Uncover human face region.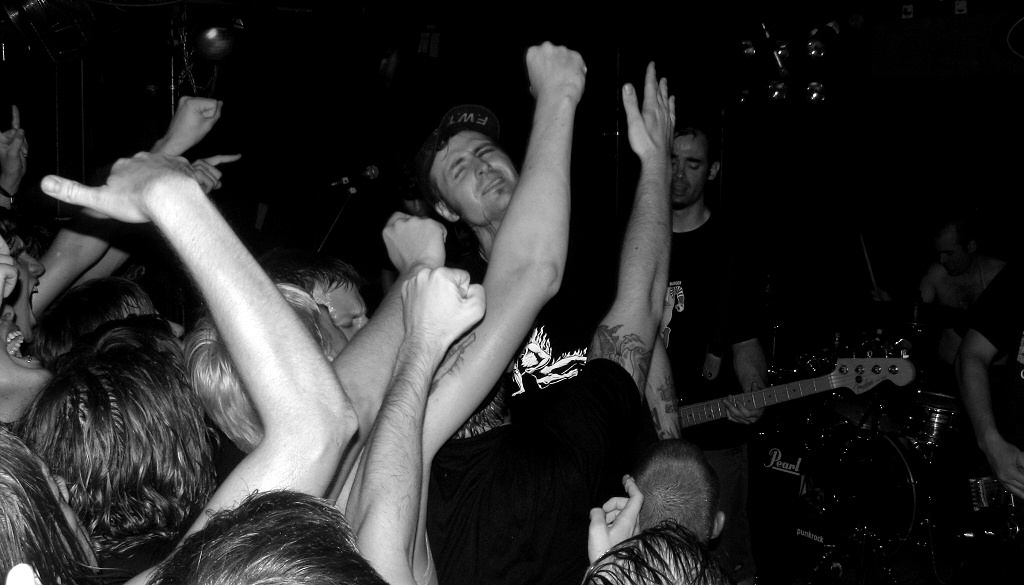
Uncovered: Rect(0, 295, 54, 421).
